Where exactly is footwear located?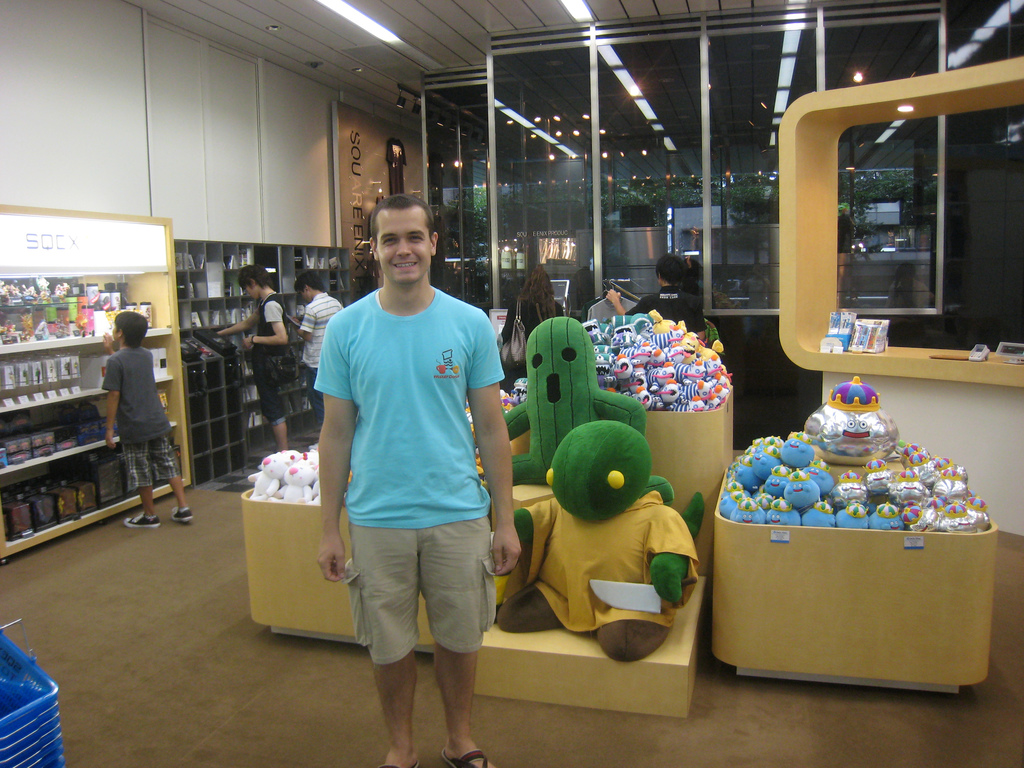
Its bounding box is pyautogui.locateOnScreen(440, 749, 493, 767).
